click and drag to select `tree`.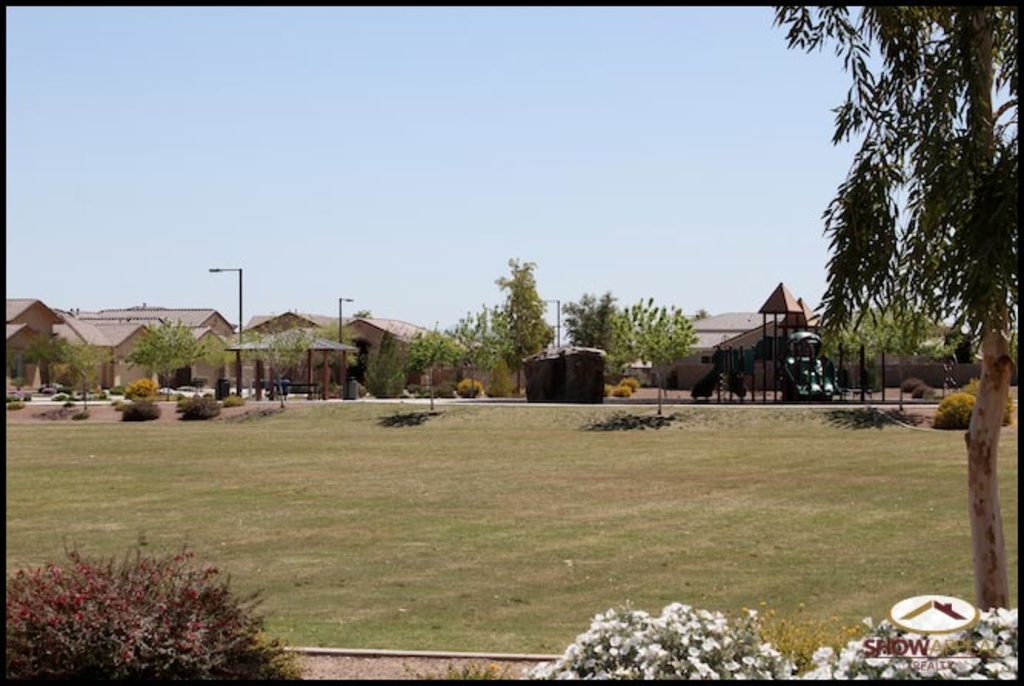
Selection: (left=406, top=337, right=446, bottom=406).
